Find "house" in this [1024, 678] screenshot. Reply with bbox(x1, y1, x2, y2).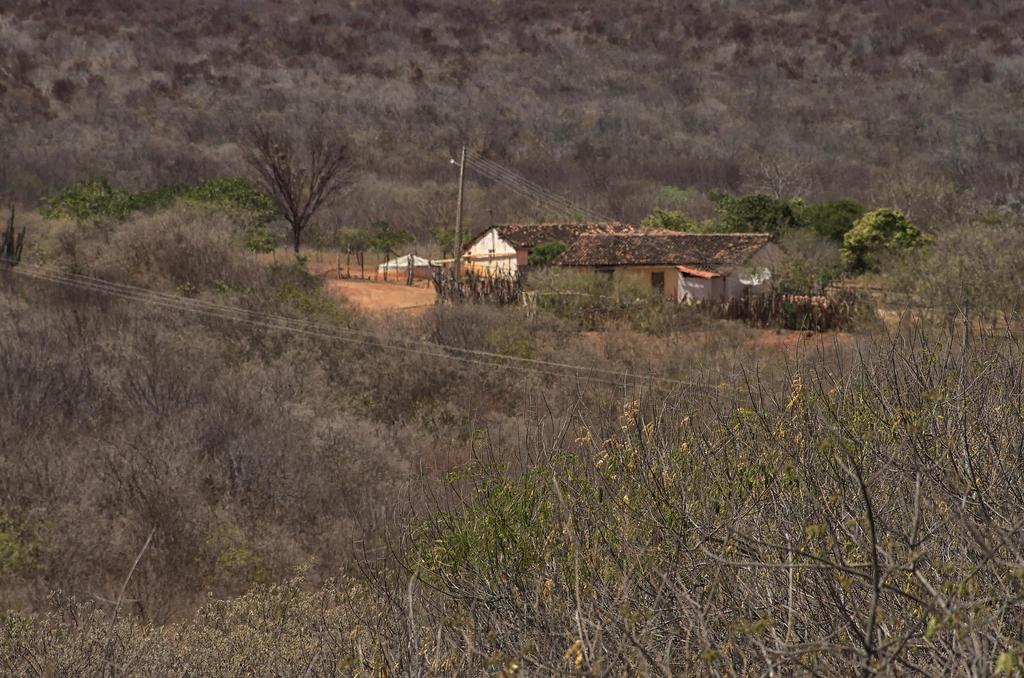
bbox(500, 185, 772, 312).
